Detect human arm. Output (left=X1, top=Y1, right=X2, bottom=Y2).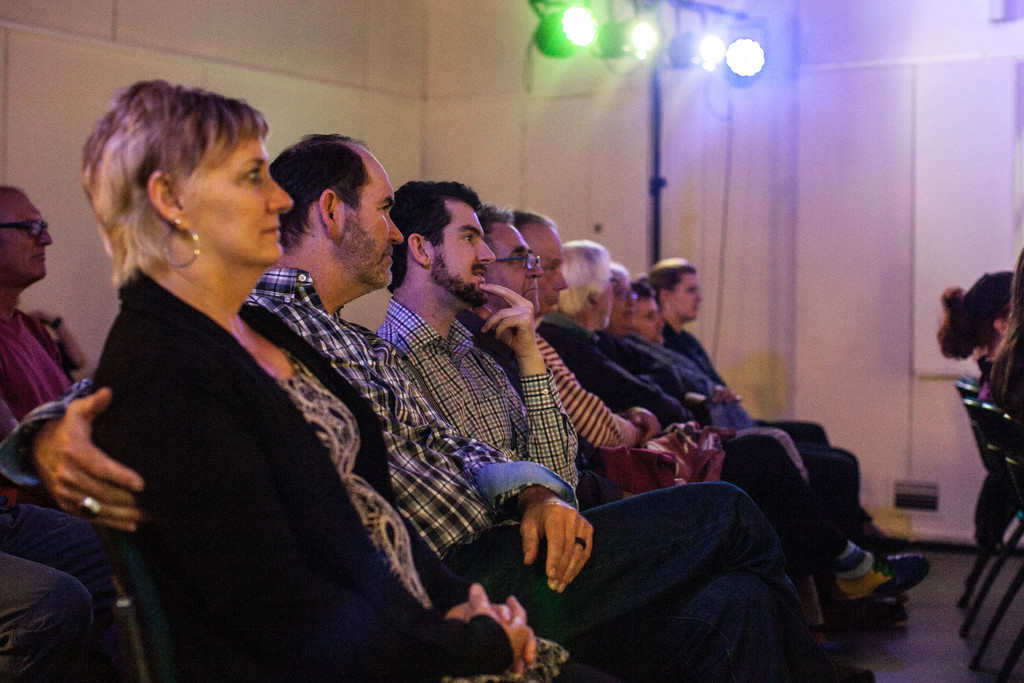
(left=561, top=334, right=701, bottom=427).
